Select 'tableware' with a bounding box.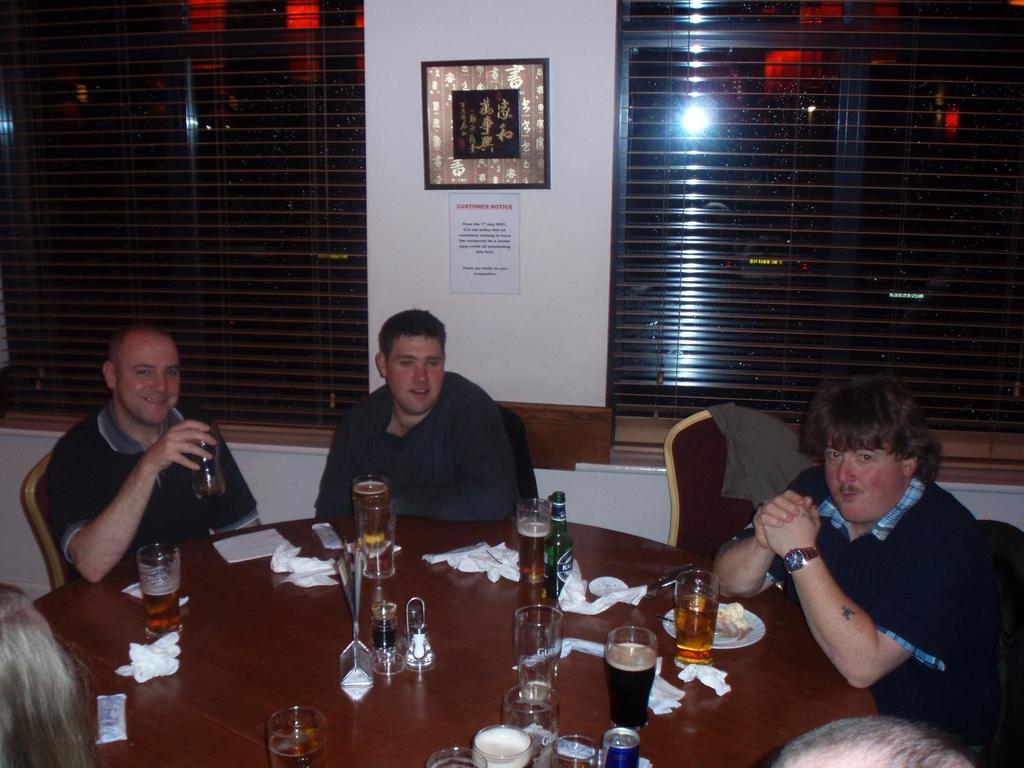
{"x1": 602, "y1": 628, "x2": 657, "y2": 730}.
